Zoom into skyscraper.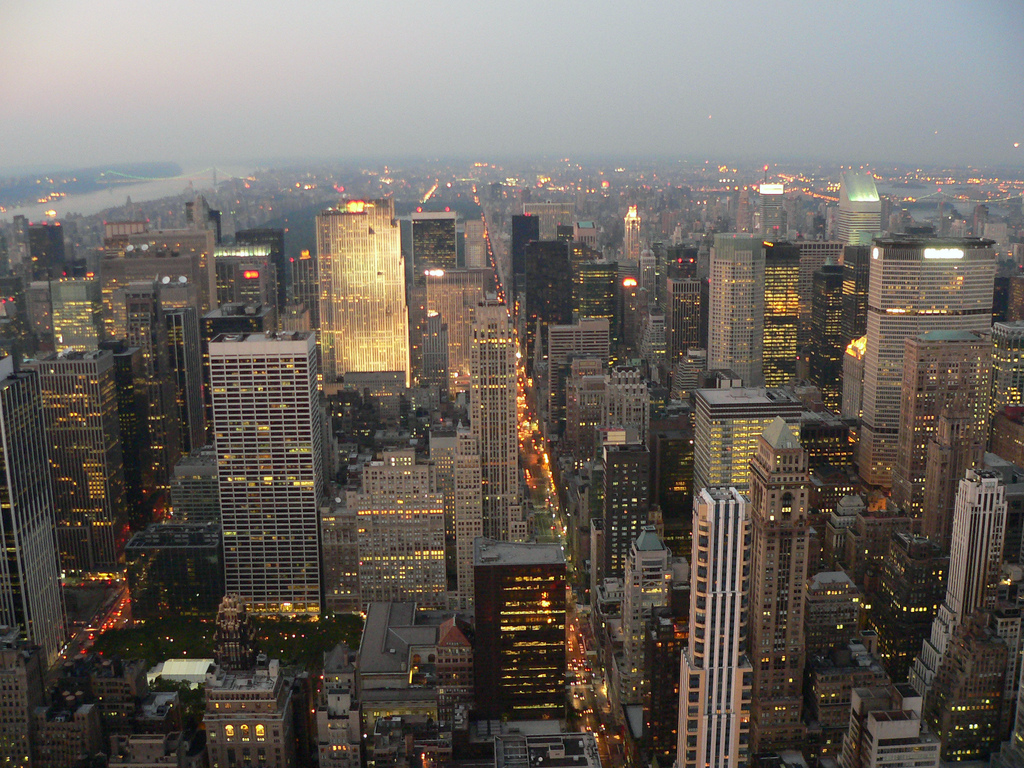
Zoom target: (x1=4, y1=353, x2=74, y2=676).
